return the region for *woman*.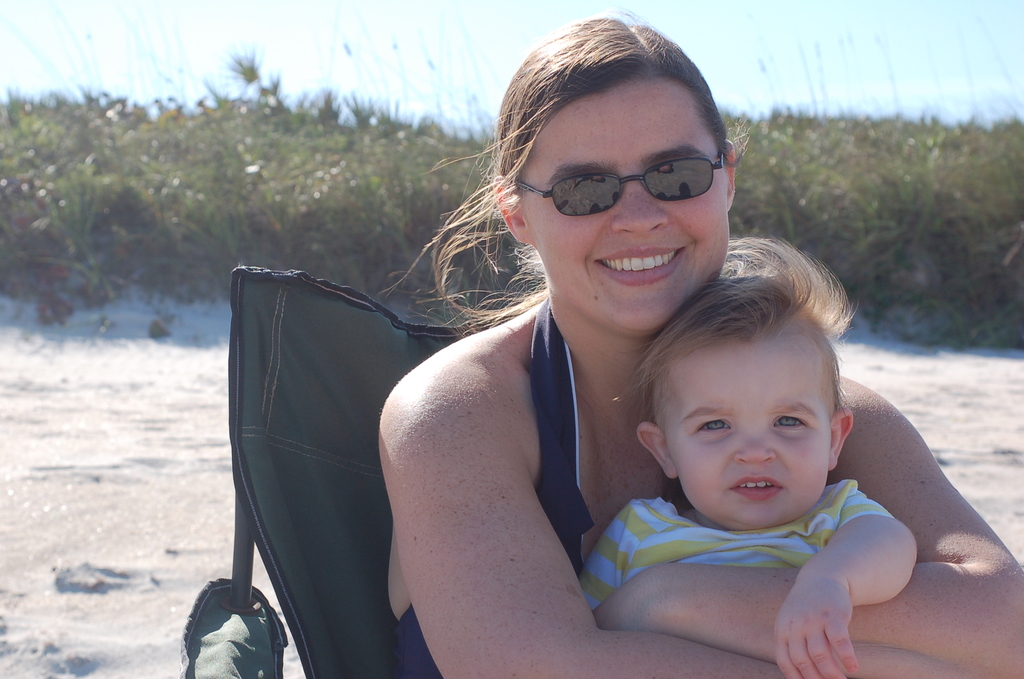
locate(382, 10, 1023, 678).
